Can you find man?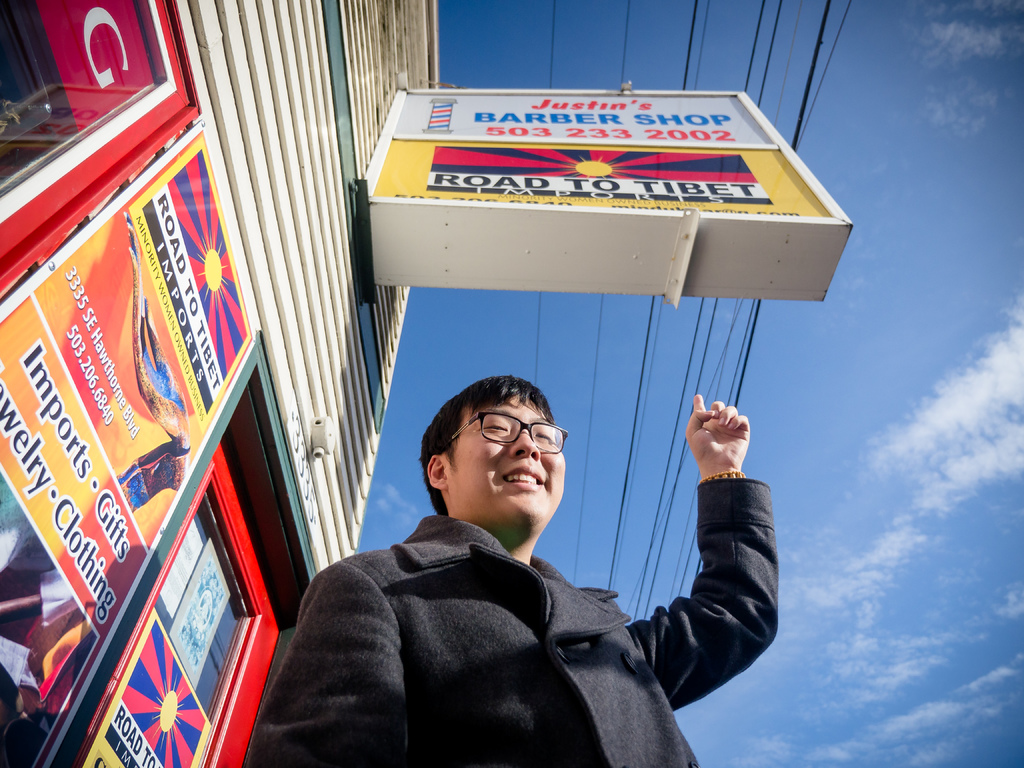
Yes, bounding box: (289, 351, 742, 751).
